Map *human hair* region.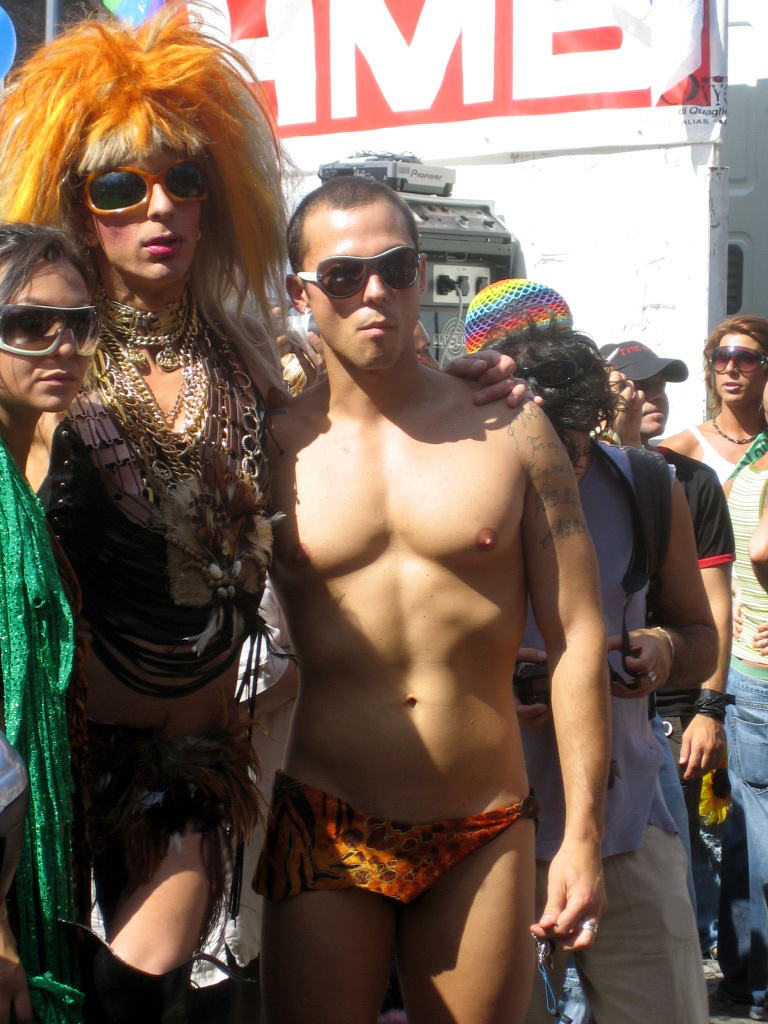
Mapped to left=481, top=300, right=628, bottom=477.
